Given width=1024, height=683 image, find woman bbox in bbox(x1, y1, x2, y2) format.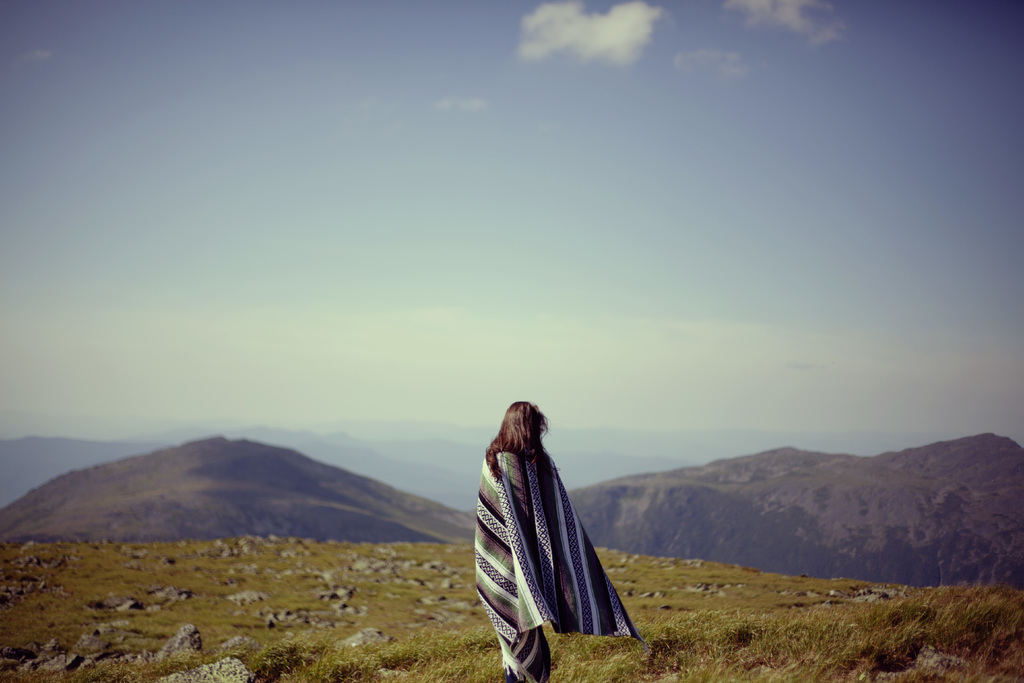
bbox(463, 391, 611, 661).
